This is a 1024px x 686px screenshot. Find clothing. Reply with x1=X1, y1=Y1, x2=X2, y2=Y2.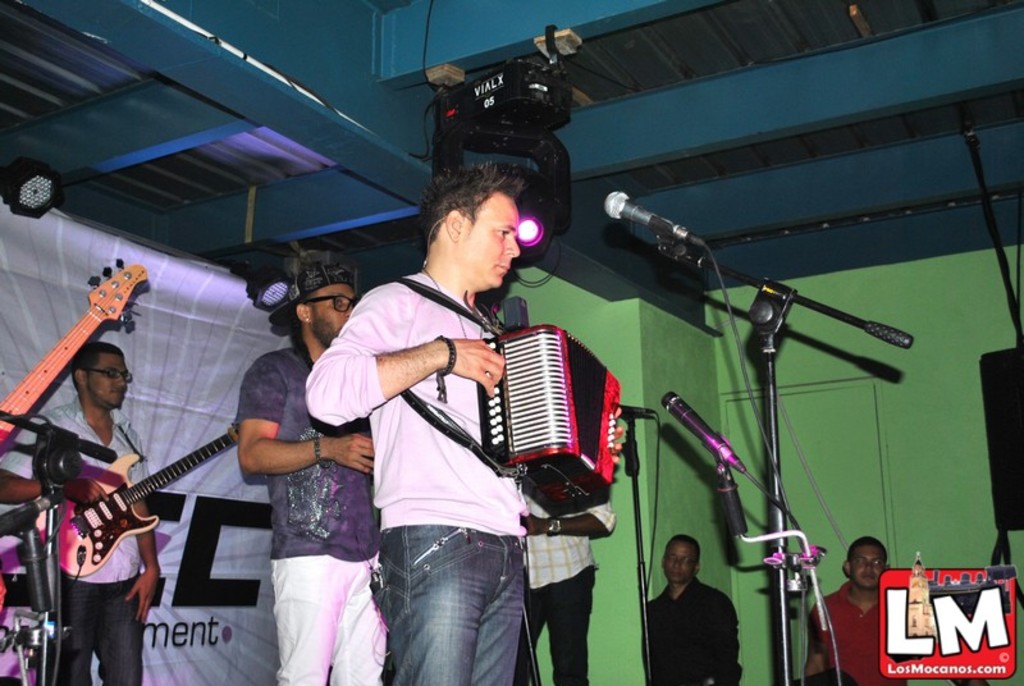
x1=512, y1=493, x2=618, y2=685.
